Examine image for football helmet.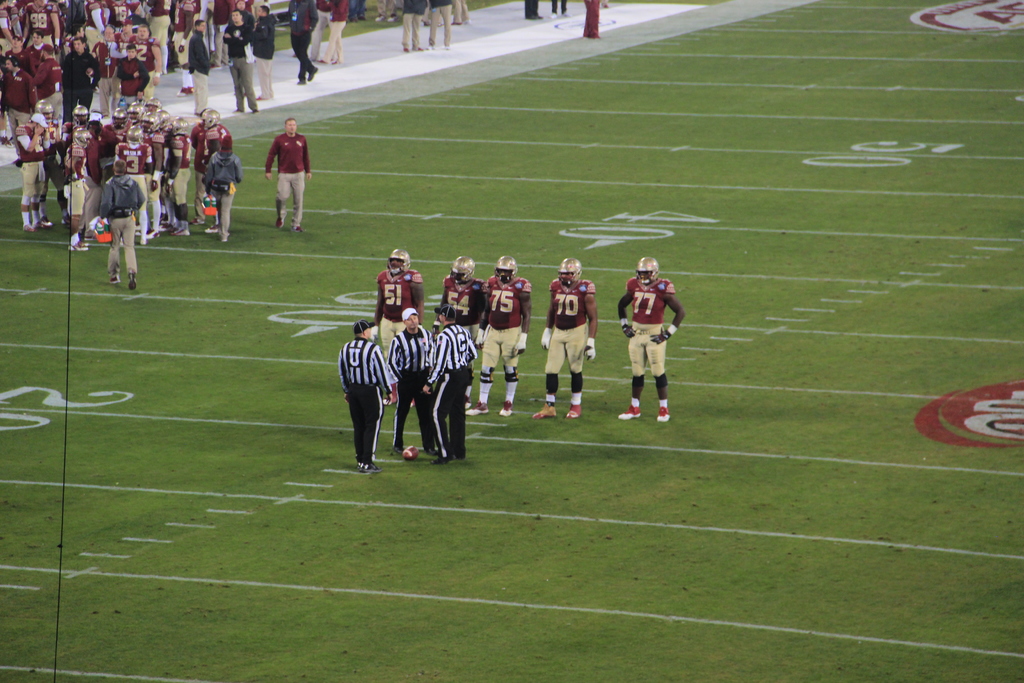
Examination result: bbox=[387, 246, 409, 276].
